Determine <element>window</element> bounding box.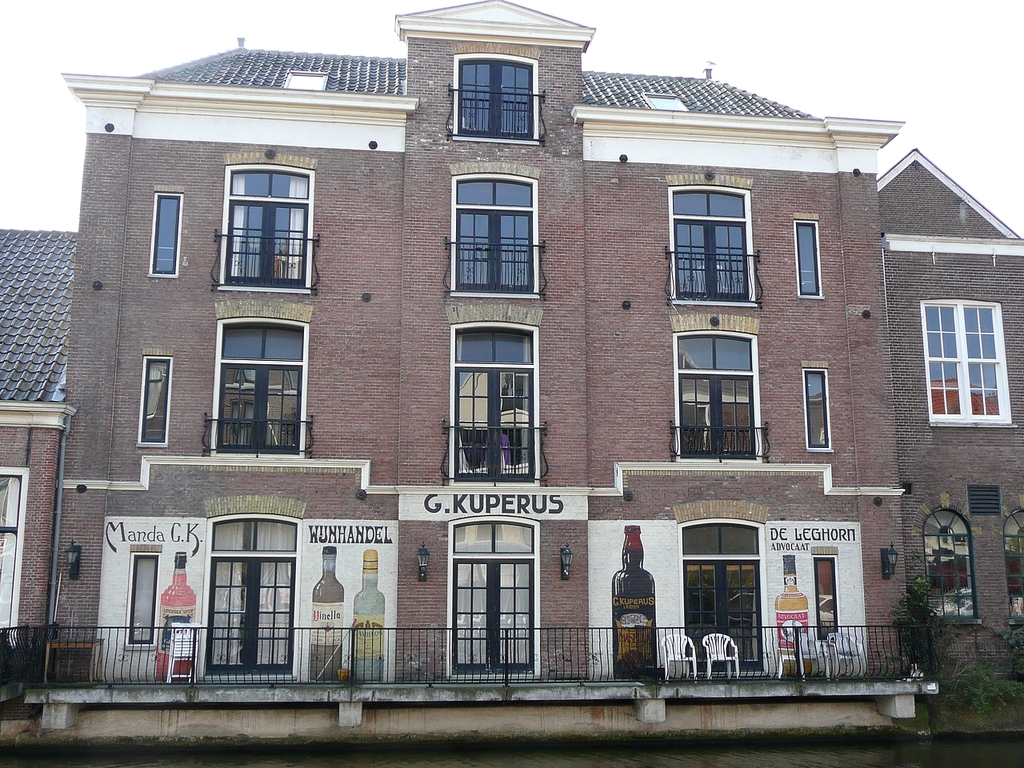
Determined: [154,192,187,274].
